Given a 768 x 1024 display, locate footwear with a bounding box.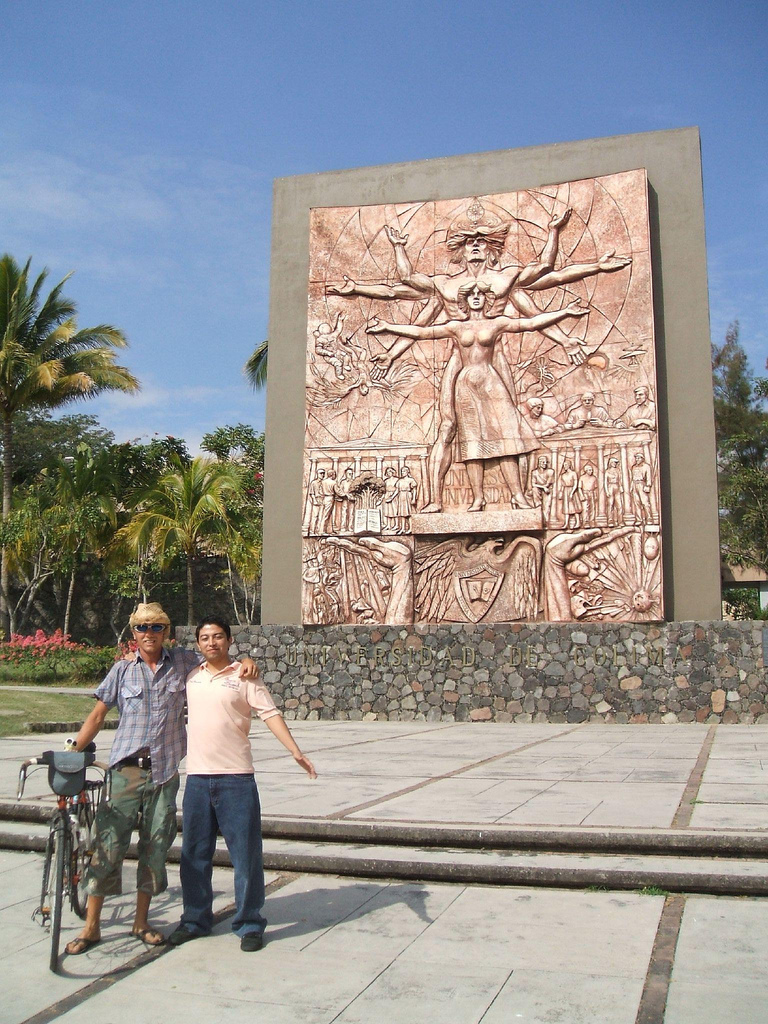
Located: [467,500,487,512].
